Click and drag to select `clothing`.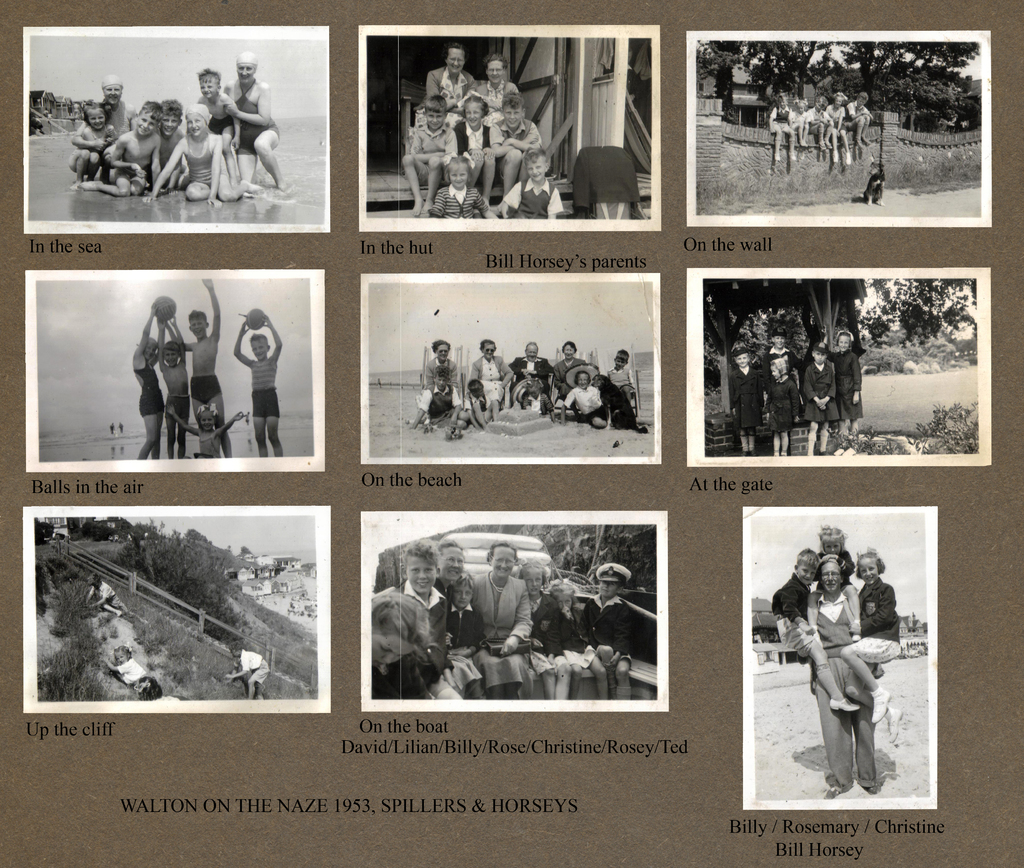
Selection: [194, 374, 218, 400].
